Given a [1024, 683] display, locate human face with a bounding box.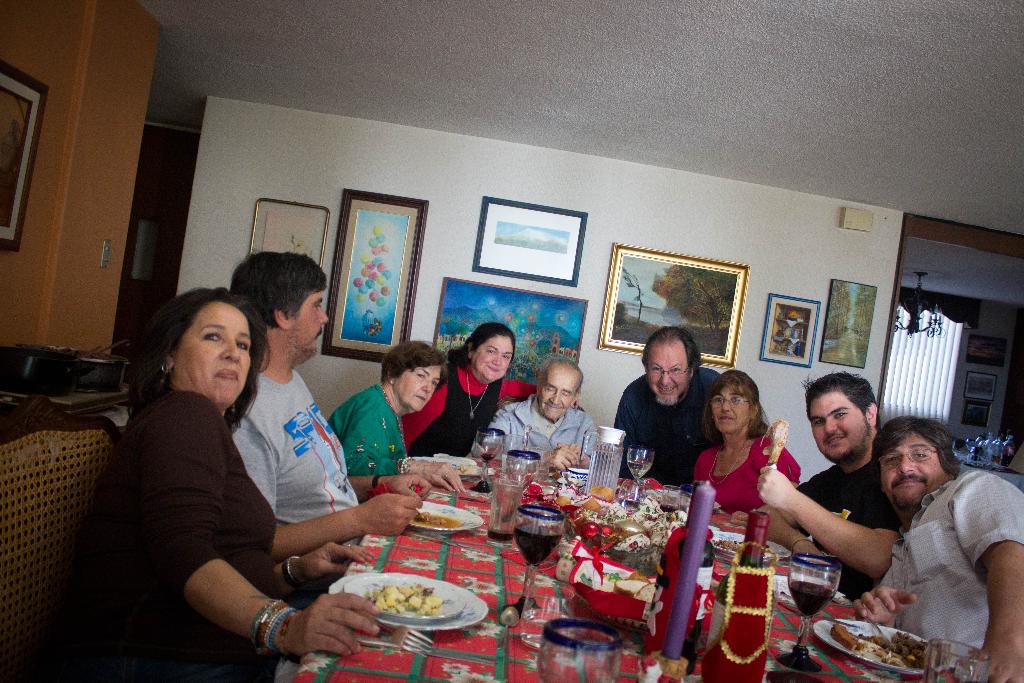
Located: x1=880 y1=436 x2=946 y2=511.
